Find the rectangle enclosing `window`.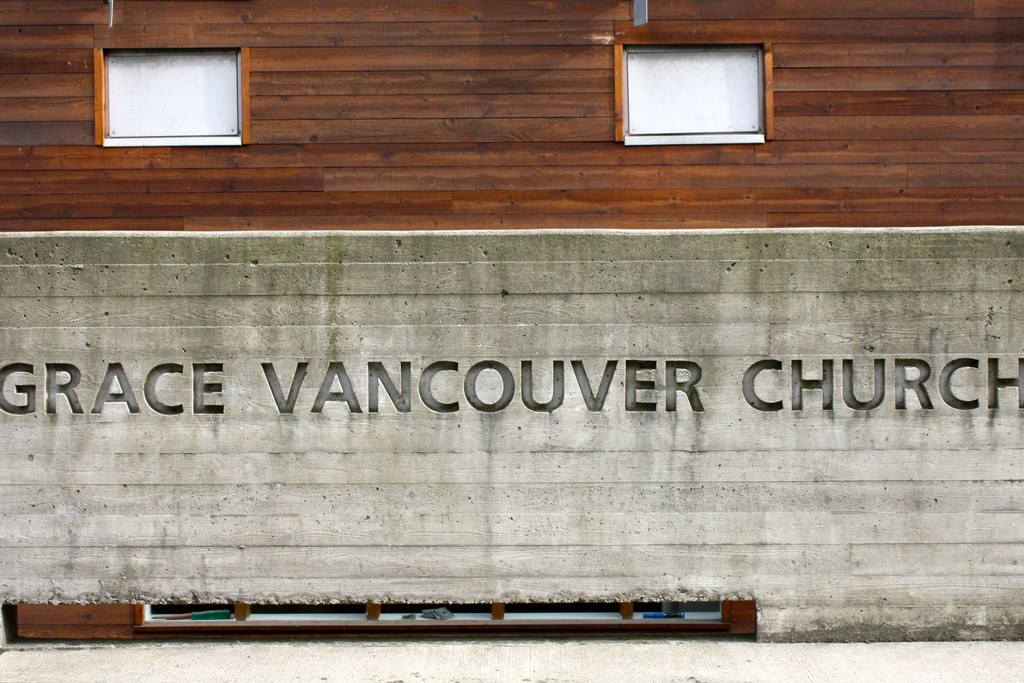
bbox=[89, 24, 259, 150].
